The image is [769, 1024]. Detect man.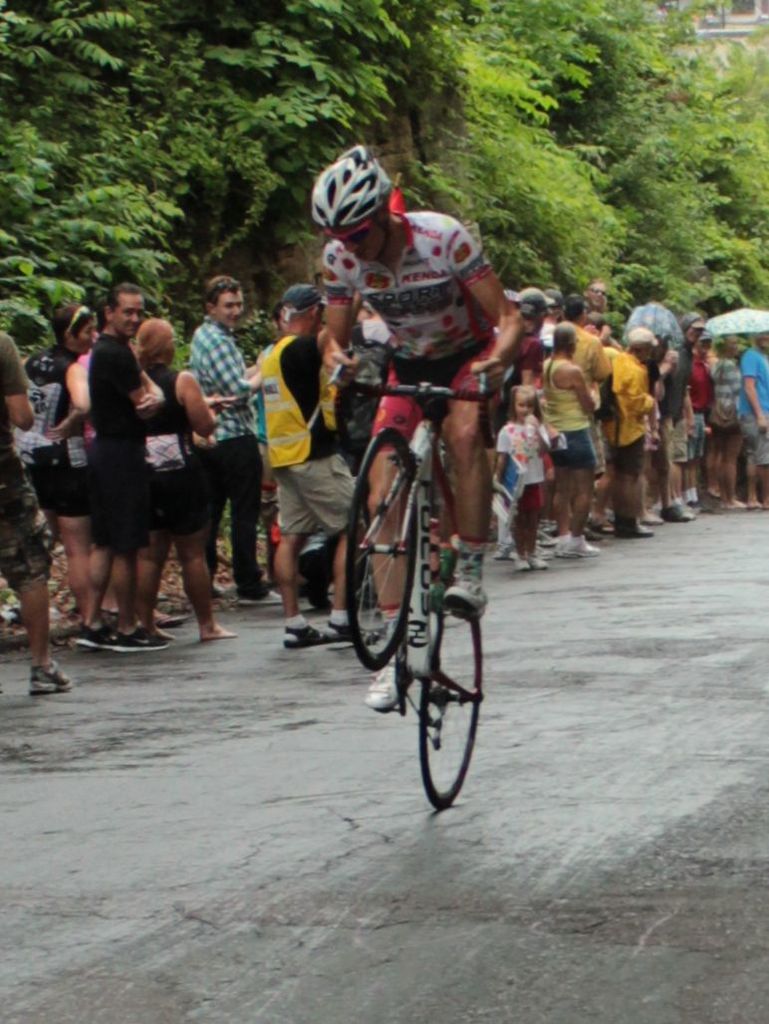
Detection: 667:315:707:508.
